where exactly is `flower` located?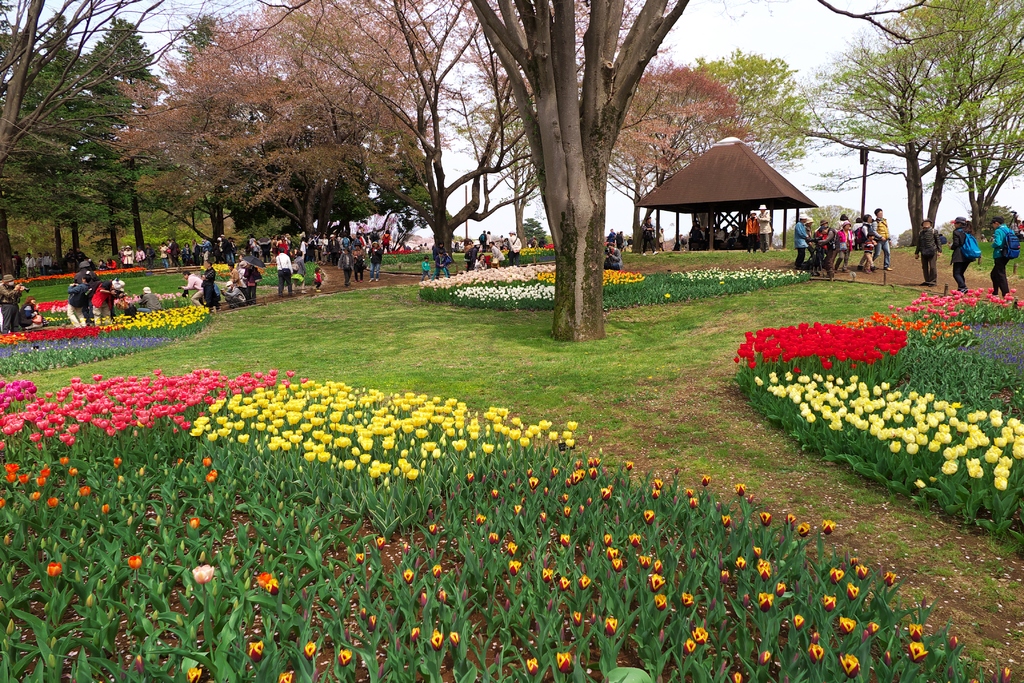
Its bounding box is bbox=(996, 668, 1011, 682).
